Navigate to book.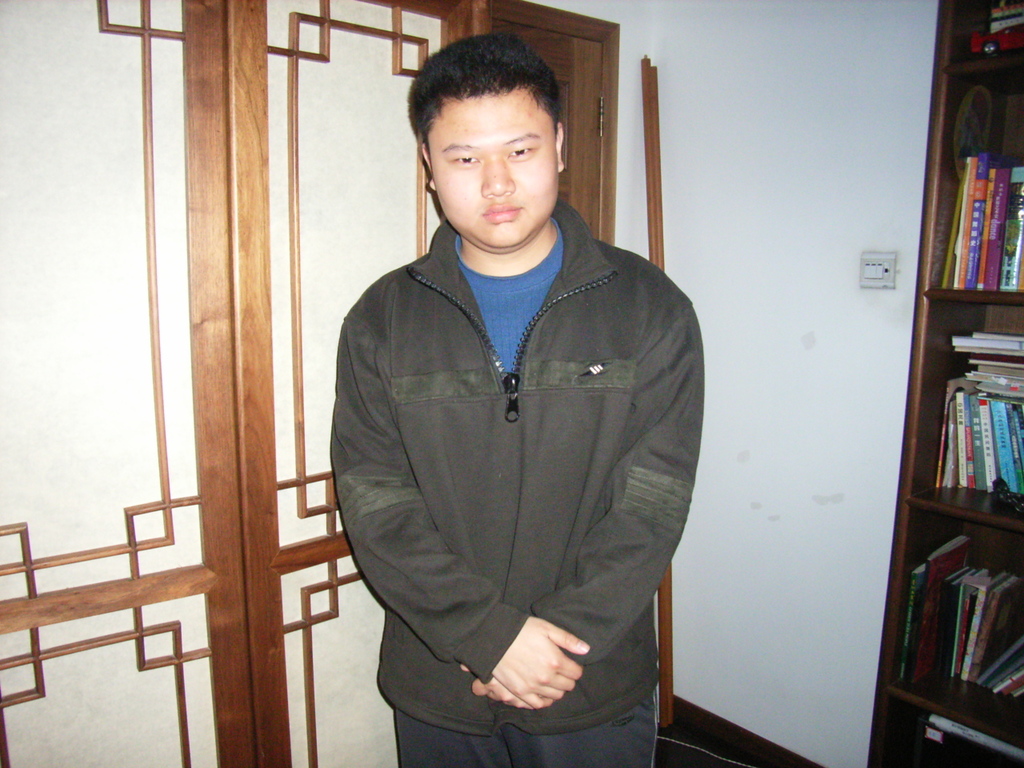
Navigation target: bbox(988, 170, 1006, 290).
